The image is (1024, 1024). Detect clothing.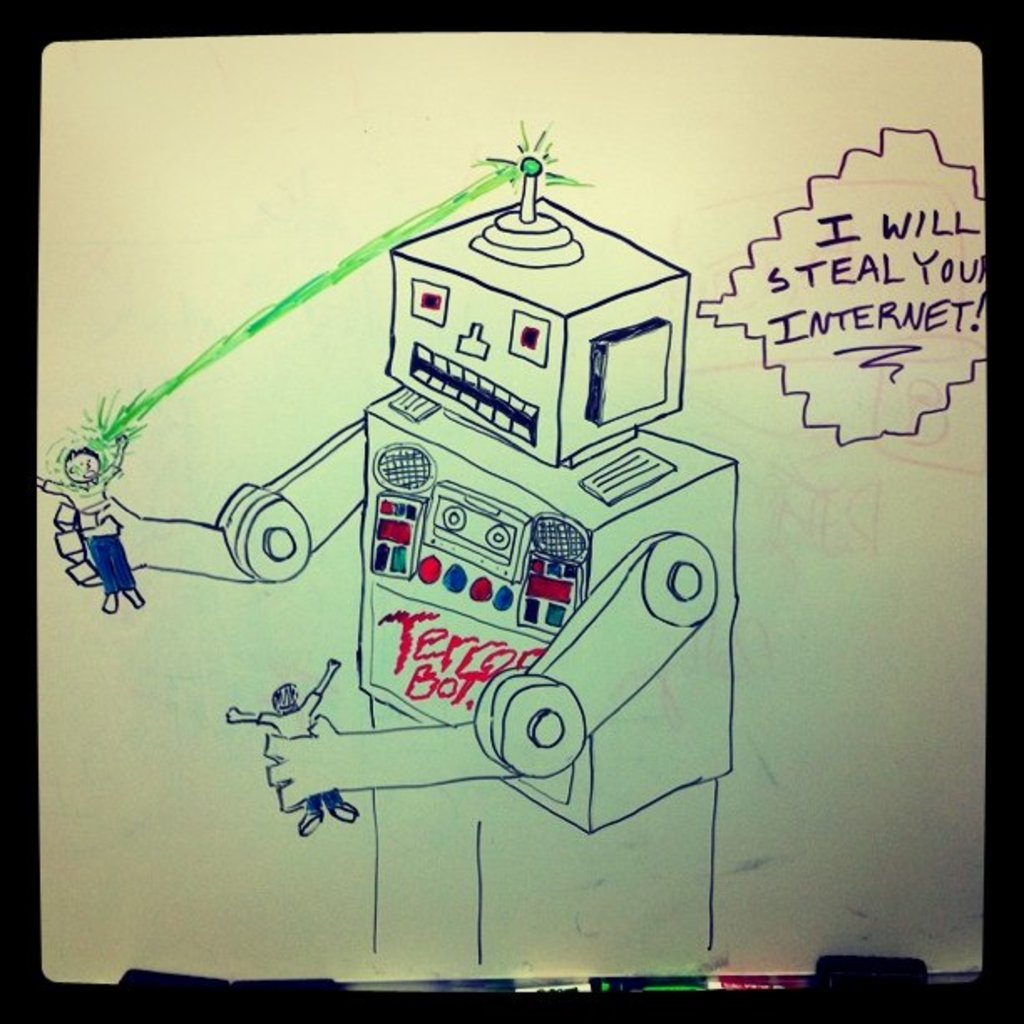
Detection: <bbox>38, 458, 139, 591</bbox>.
